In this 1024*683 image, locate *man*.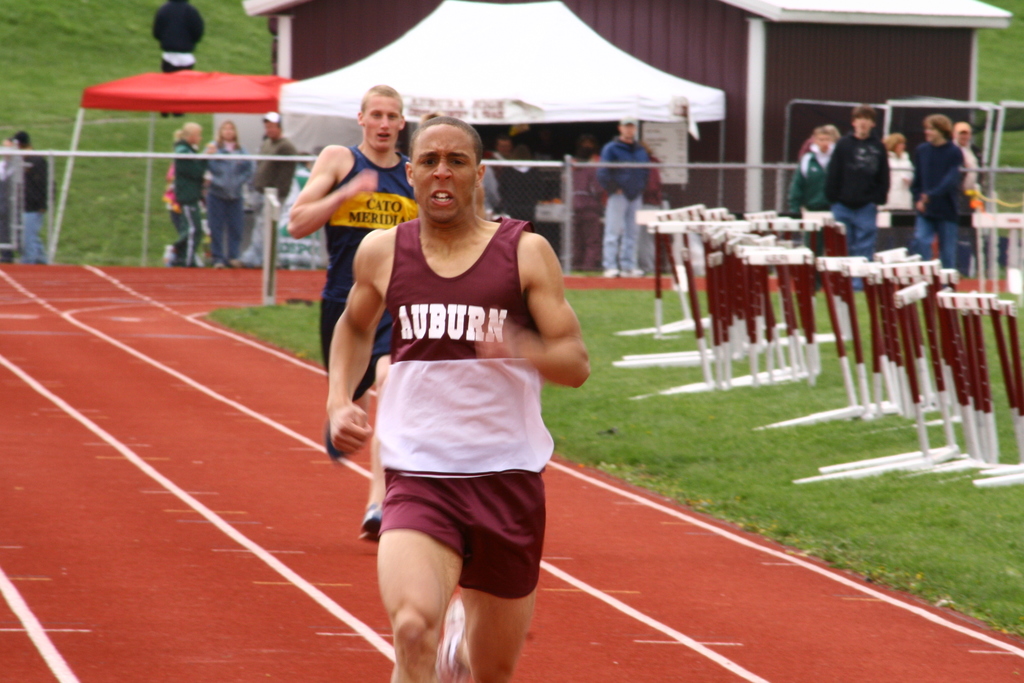
Bounding box: detection(326, 86, 589, 677).
